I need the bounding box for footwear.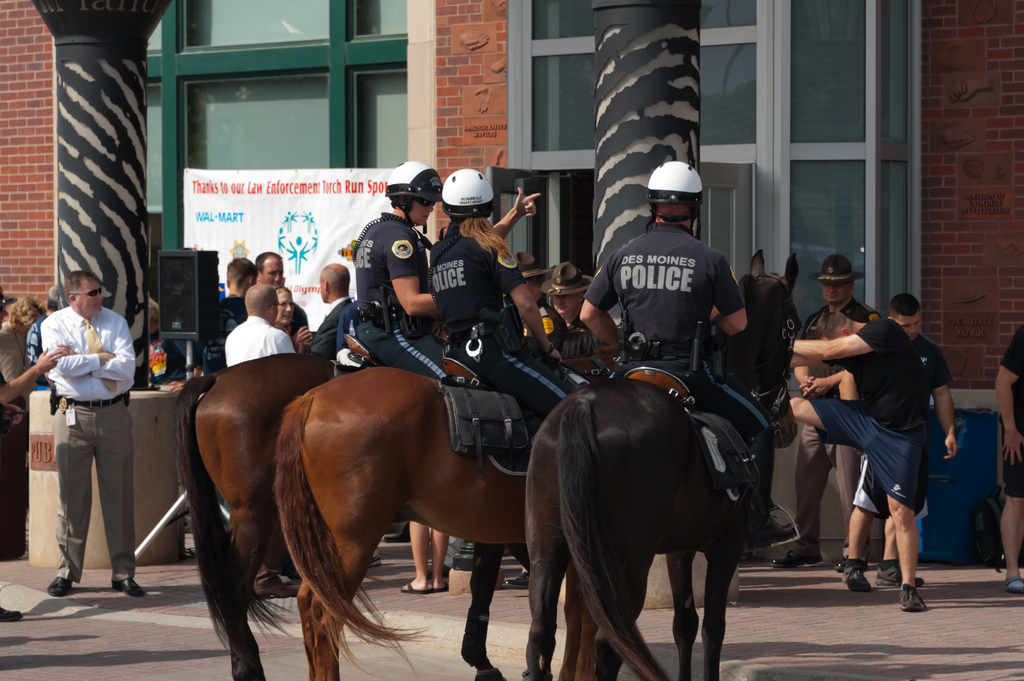
Here it is: (left=383, top=524, right=416, bottom=542).
